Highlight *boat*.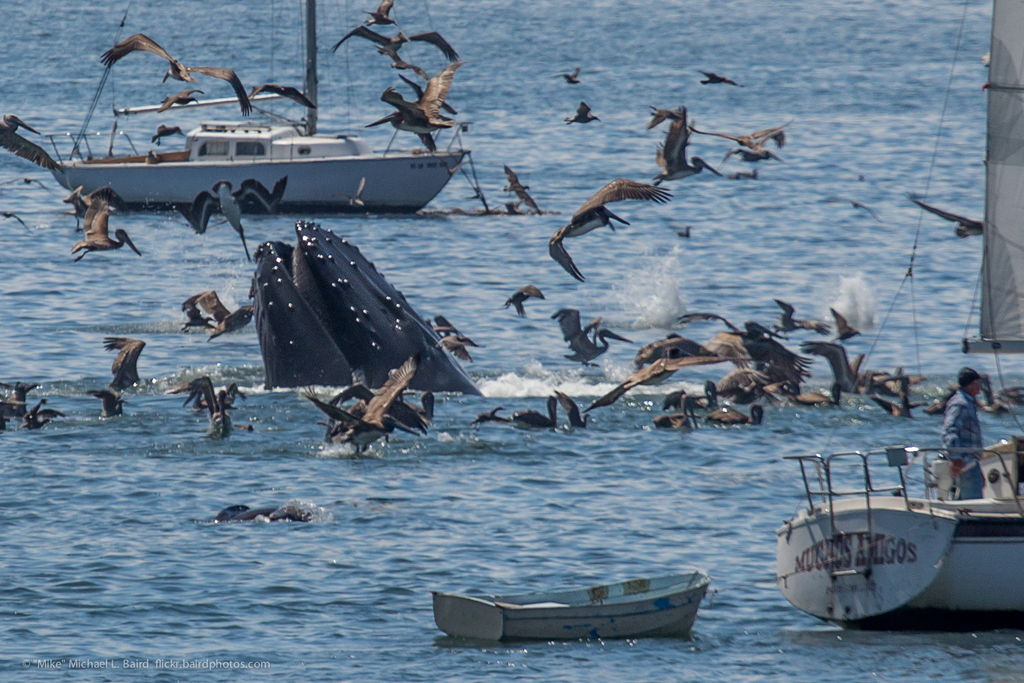
Highlighted region: [left=428, top=564, right=713, bottom=645].
